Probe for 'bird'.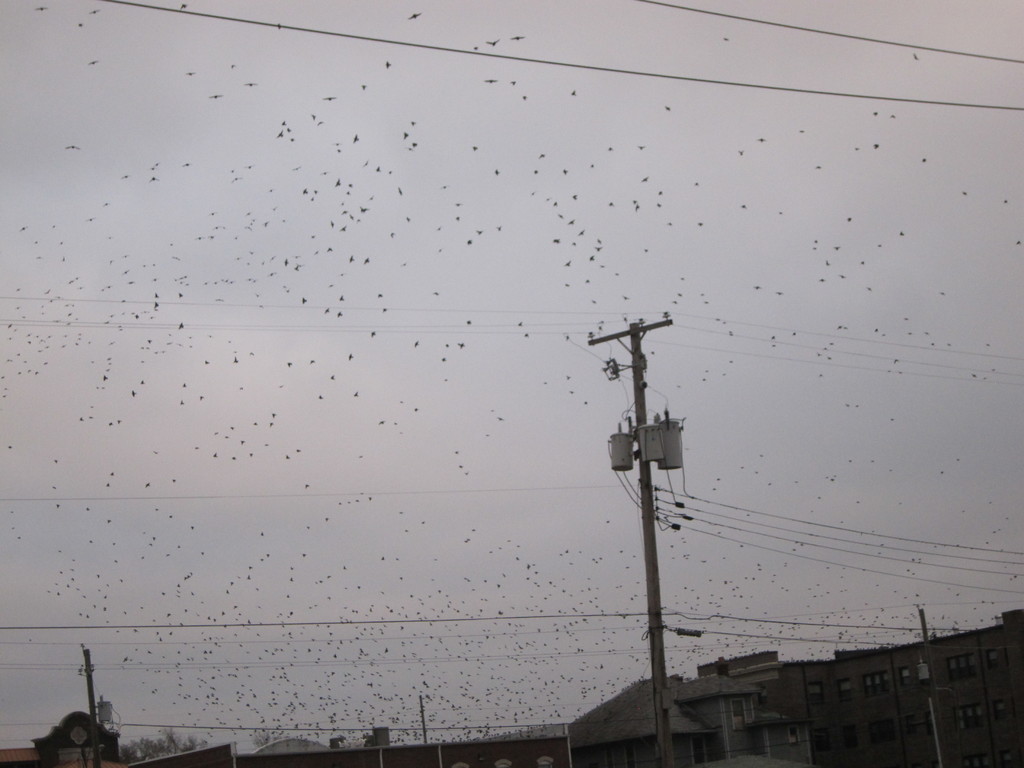
Probe result: 406, 8, 424, 20.
